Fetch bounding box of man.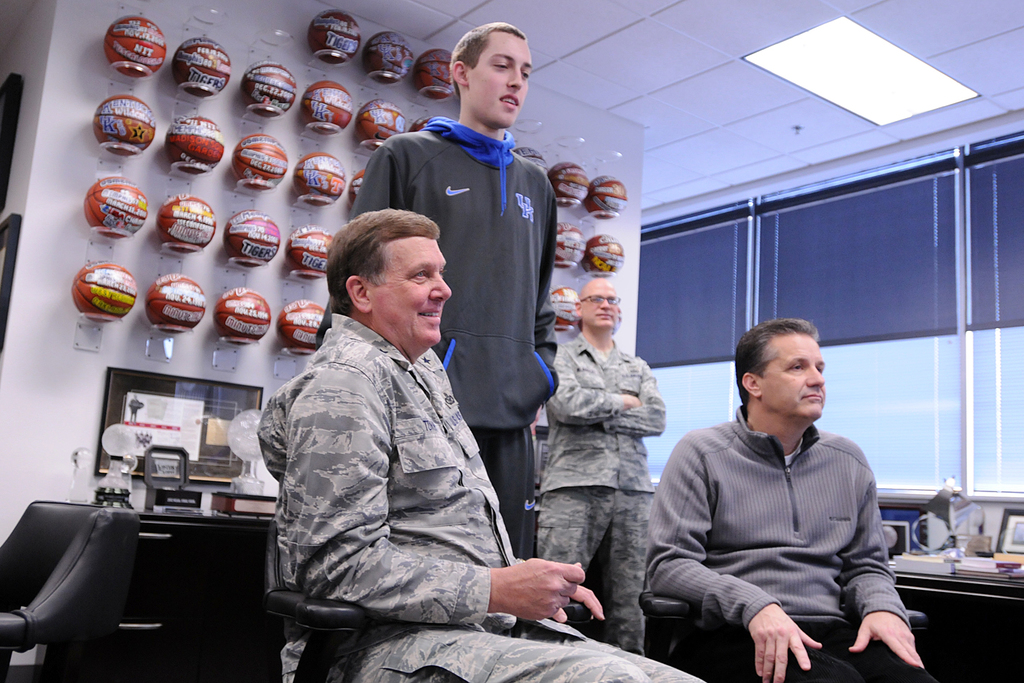
Bbox: Rect(253, 207, 708, 682).
